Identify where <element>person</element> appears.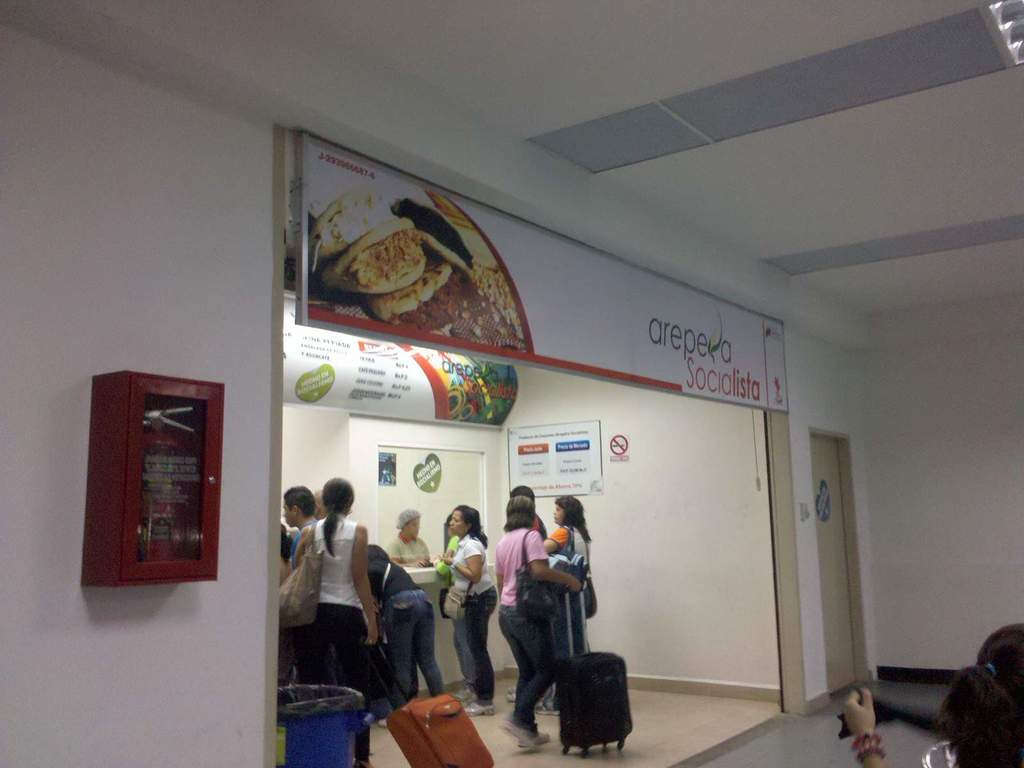
Appears at {"left": 540, "top": 491, "right": 604, "bottom": 714}.
